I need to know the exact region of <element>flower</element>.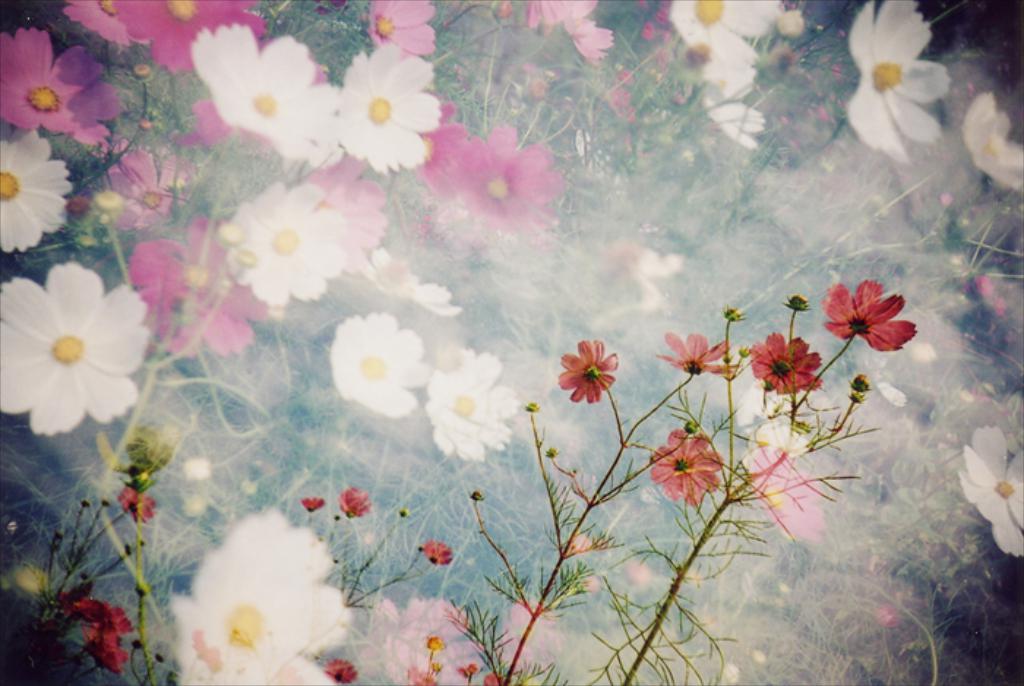
Region: x1=961, y1=429, x2=1023, y2=565.
